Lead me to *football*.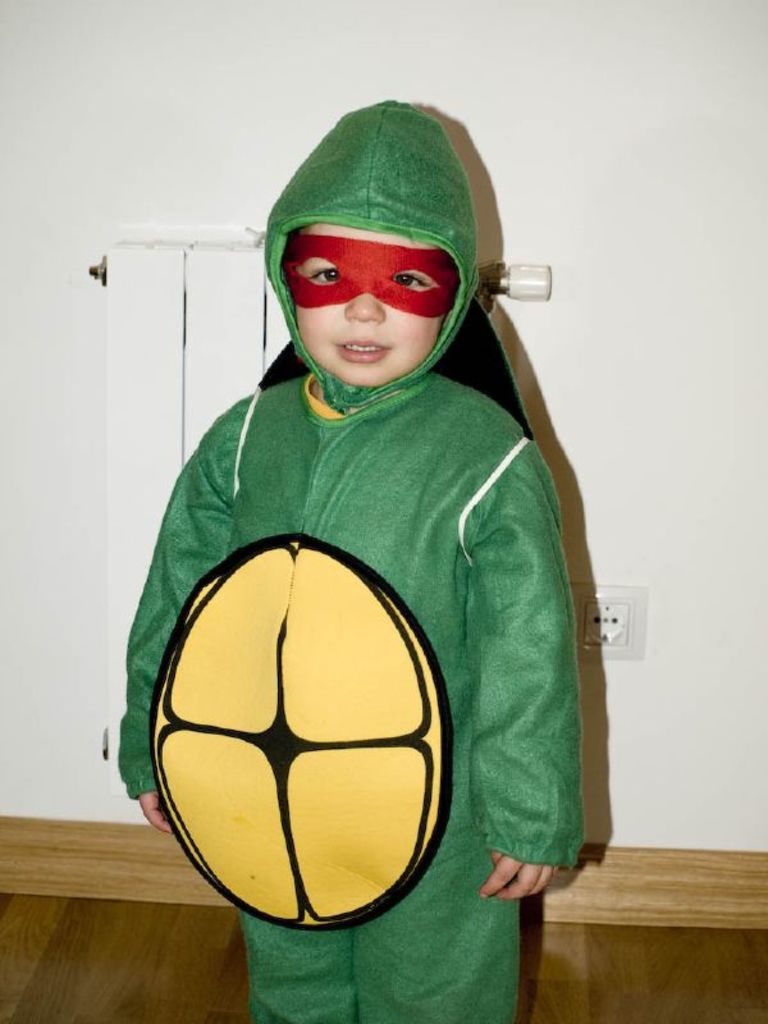
Lead to <bbox>150, 534, 456, 933</bbox>.
